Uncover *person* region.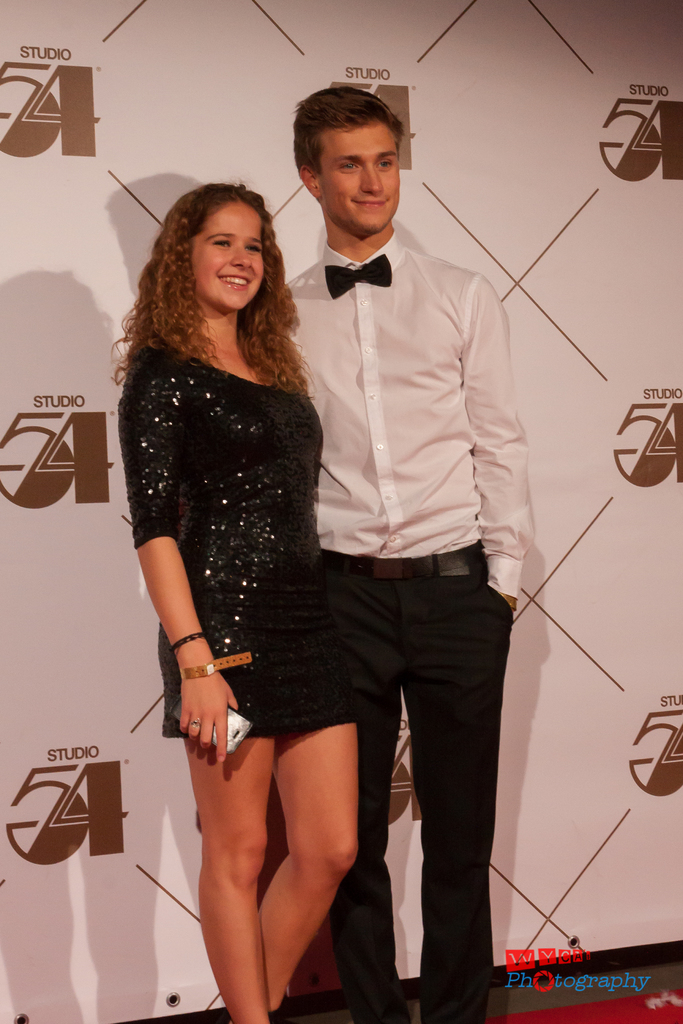
Uncovered: locate(117, 178, 361, 1020).
